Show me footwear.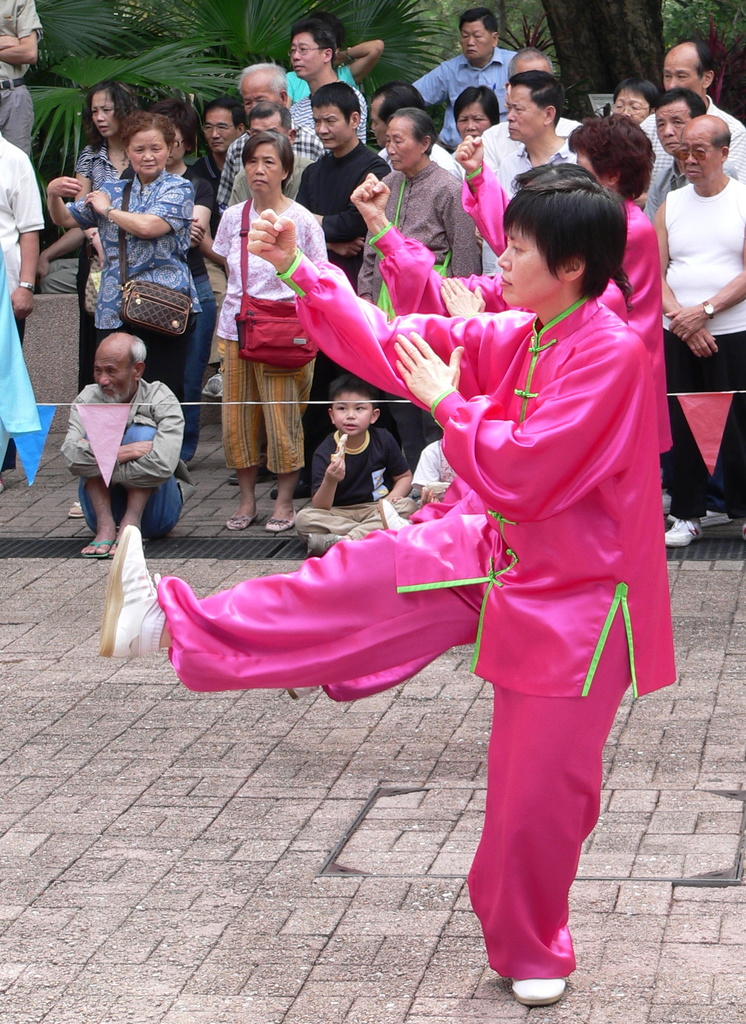
footwear is here: [88,548,160,666].
